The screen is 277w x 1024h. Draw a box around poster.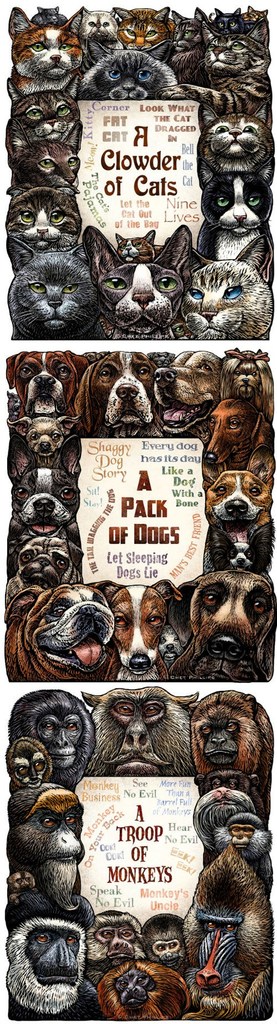
bbox=[0, 0, 274, 338].
